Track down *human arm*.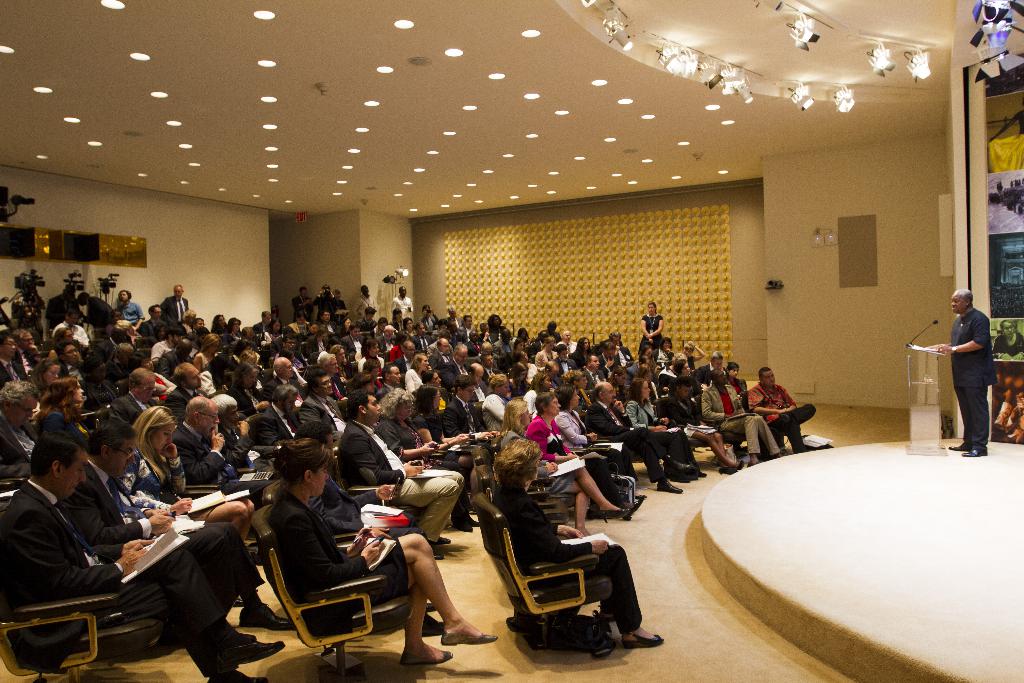
Tracked to detection(321, 490, 356, 501).
